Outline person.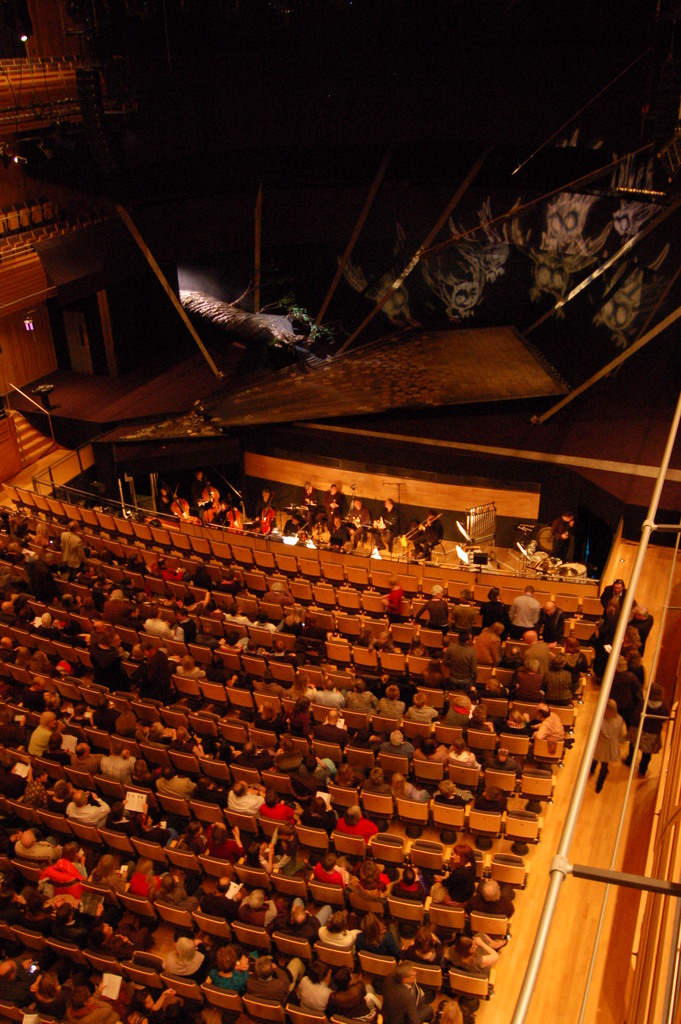
Outline: x1=577, y1=699, x2=633, y2=798.
